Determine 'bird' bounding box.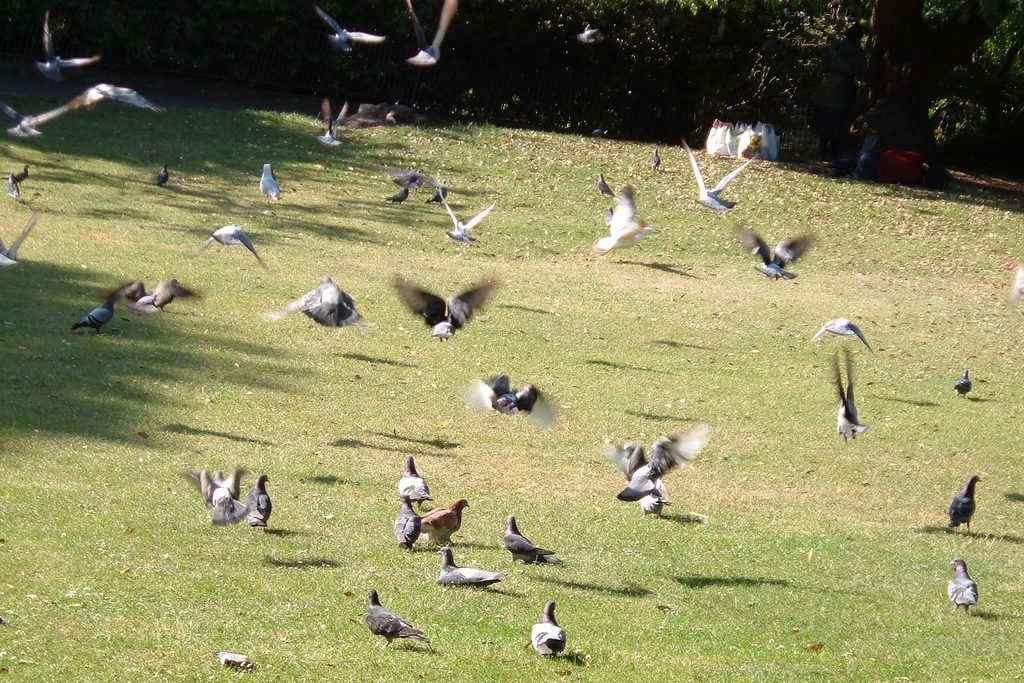
Determined: (x1=144, y1=276, x2=203, y2=315).
